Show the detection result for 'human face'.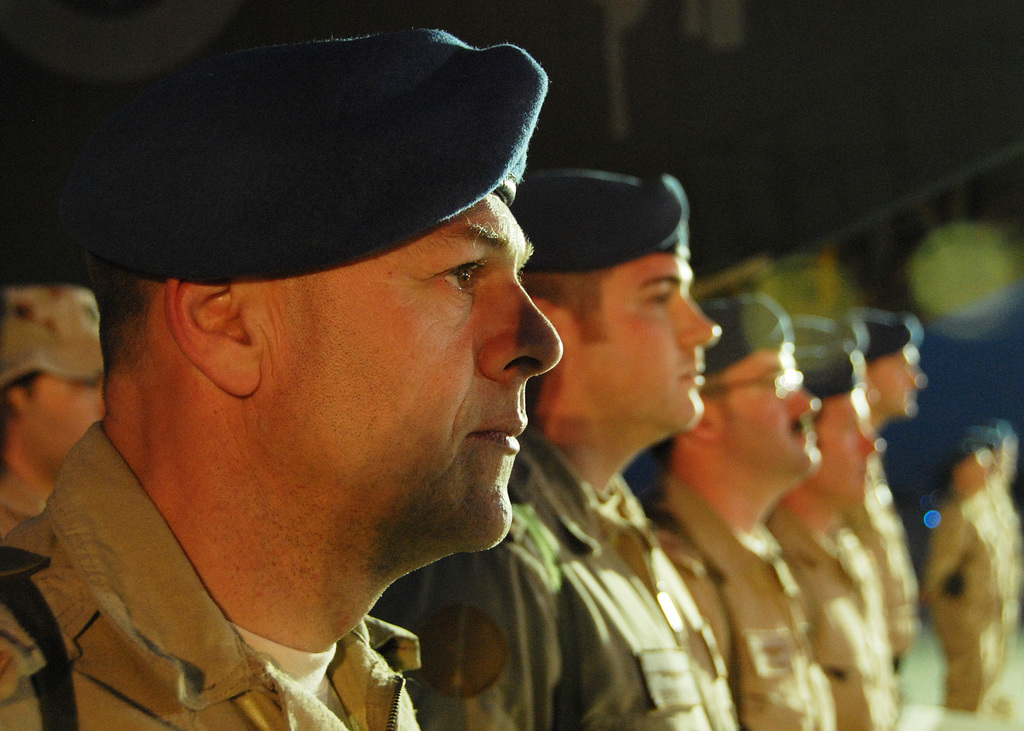
(x1=257, y1=200, x2=561, y2=543).
